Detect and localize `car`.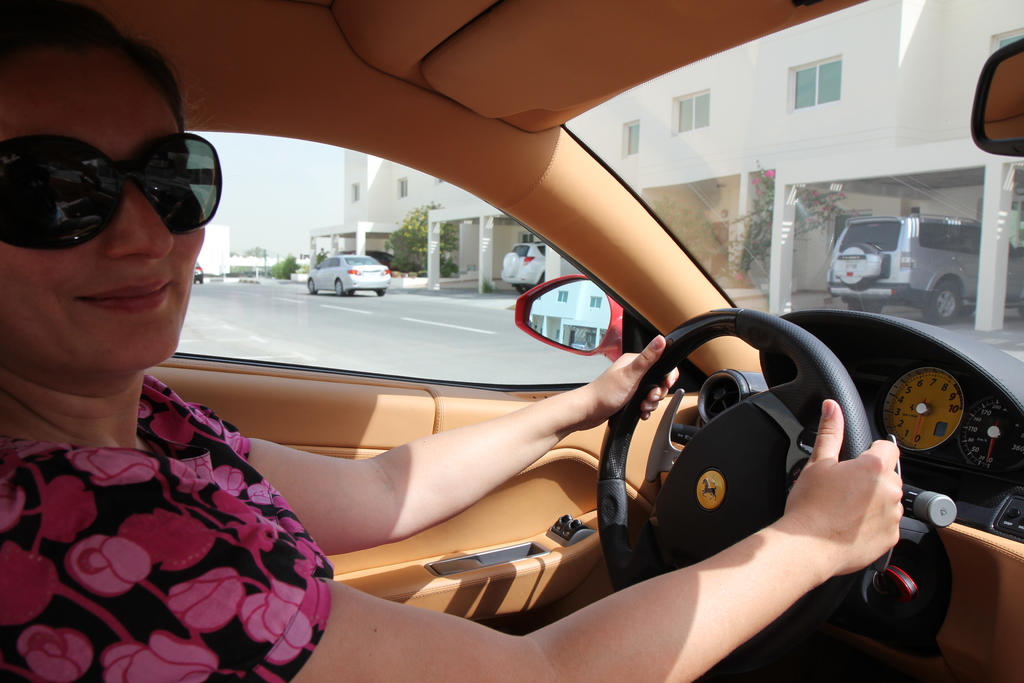
Localized at [x1=307, y1=254, x2=388, y2=297].
